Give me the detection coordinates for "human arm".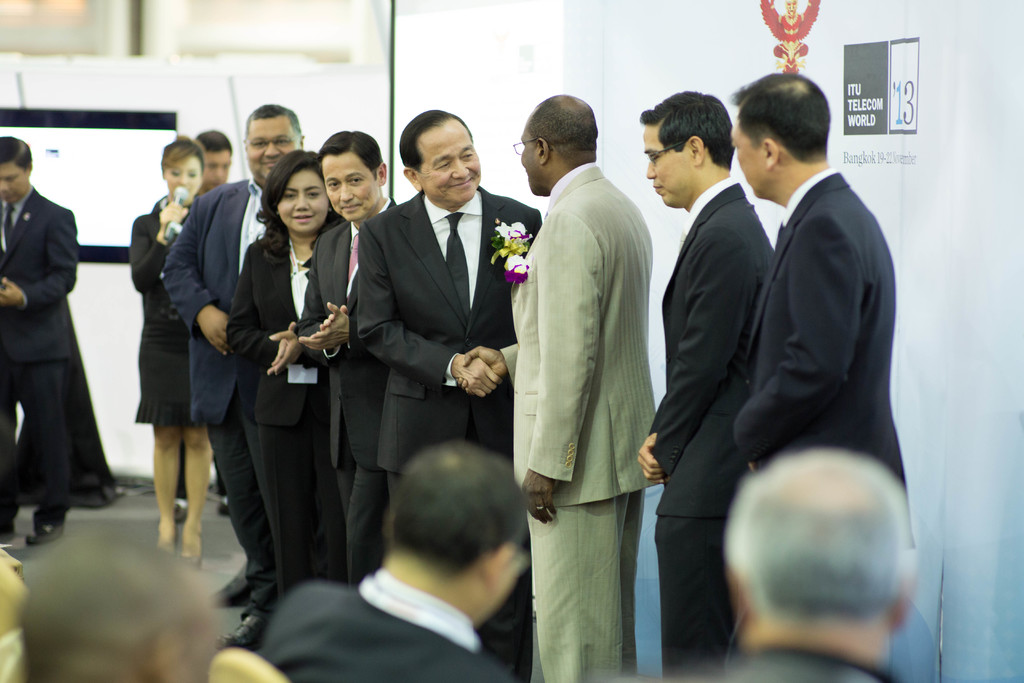
bbox=(294, 297, 358, 359).
